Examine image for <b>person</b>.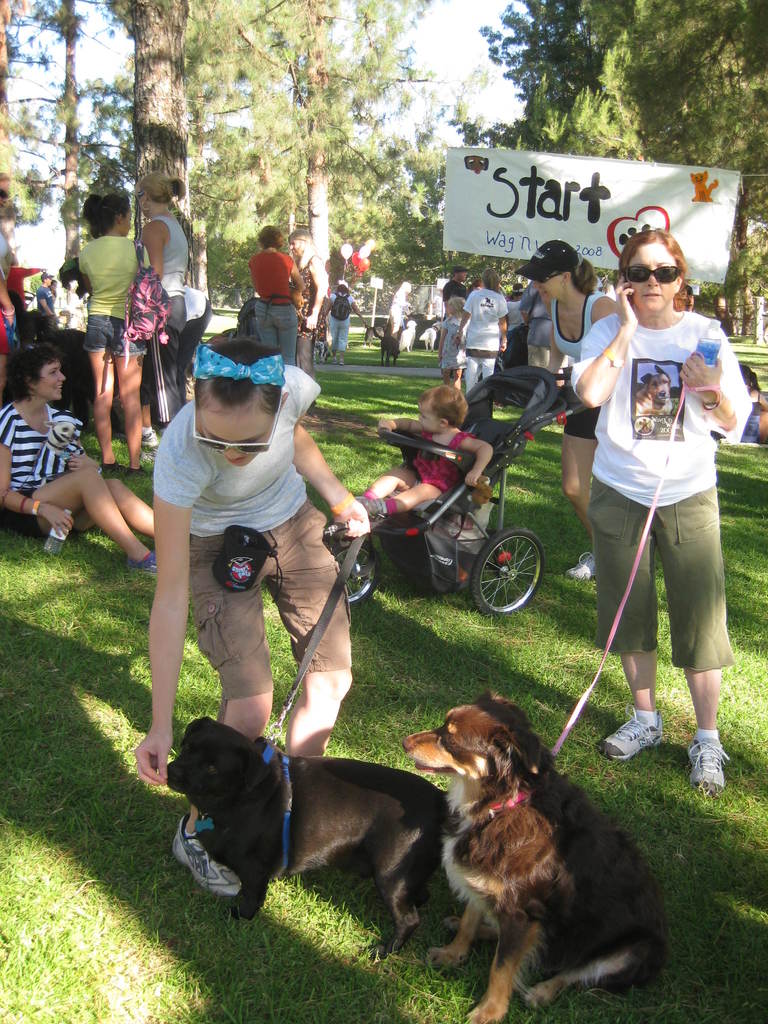
Examination result: crop(130, 331, 371, 899).
